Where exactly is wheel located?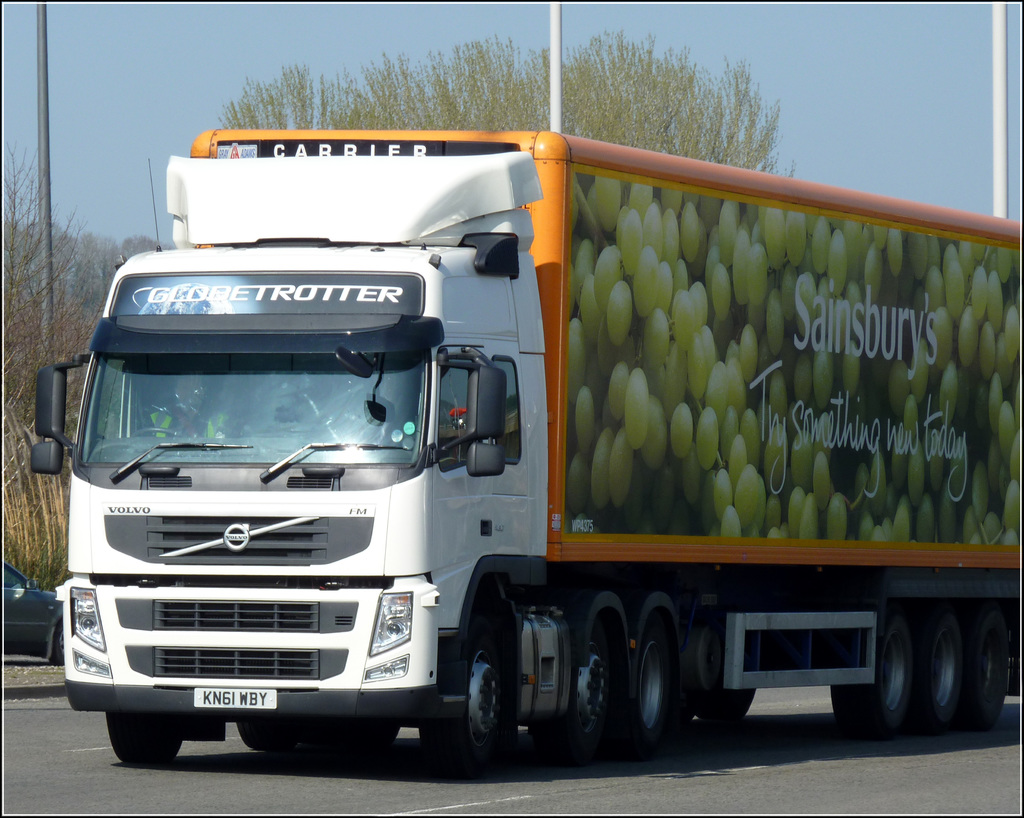
Its bounding box is Rect(542, 636, 616, 764).
